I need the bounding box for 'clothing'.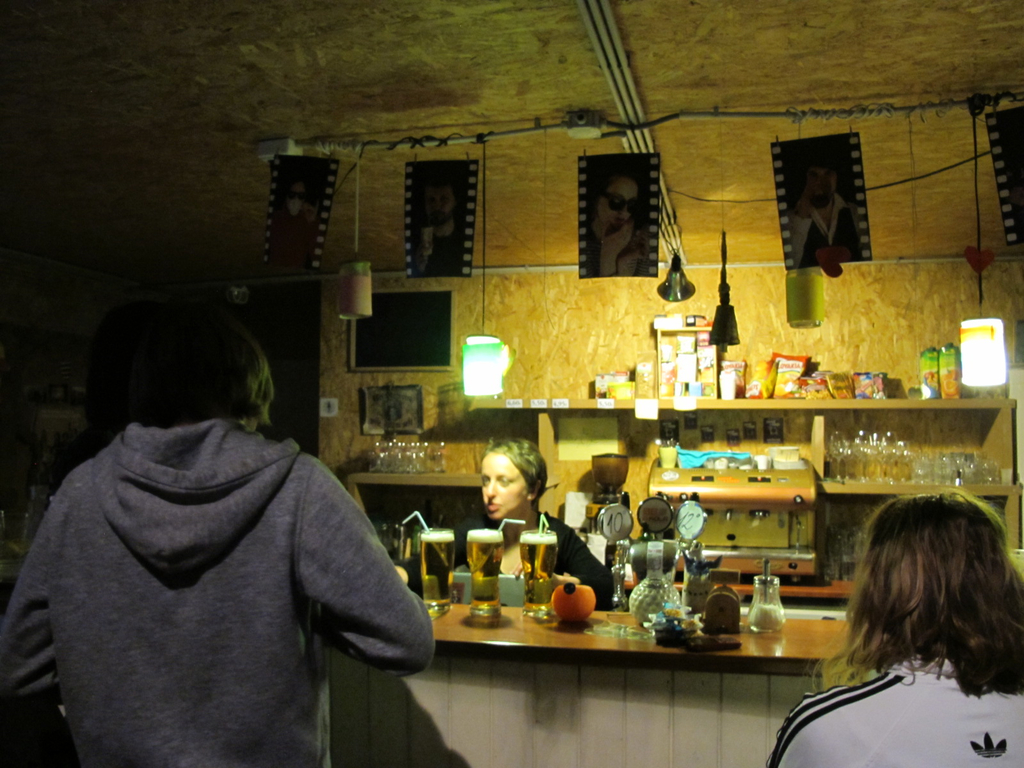
Here it is: bbox(16, 360, 424, 767).
